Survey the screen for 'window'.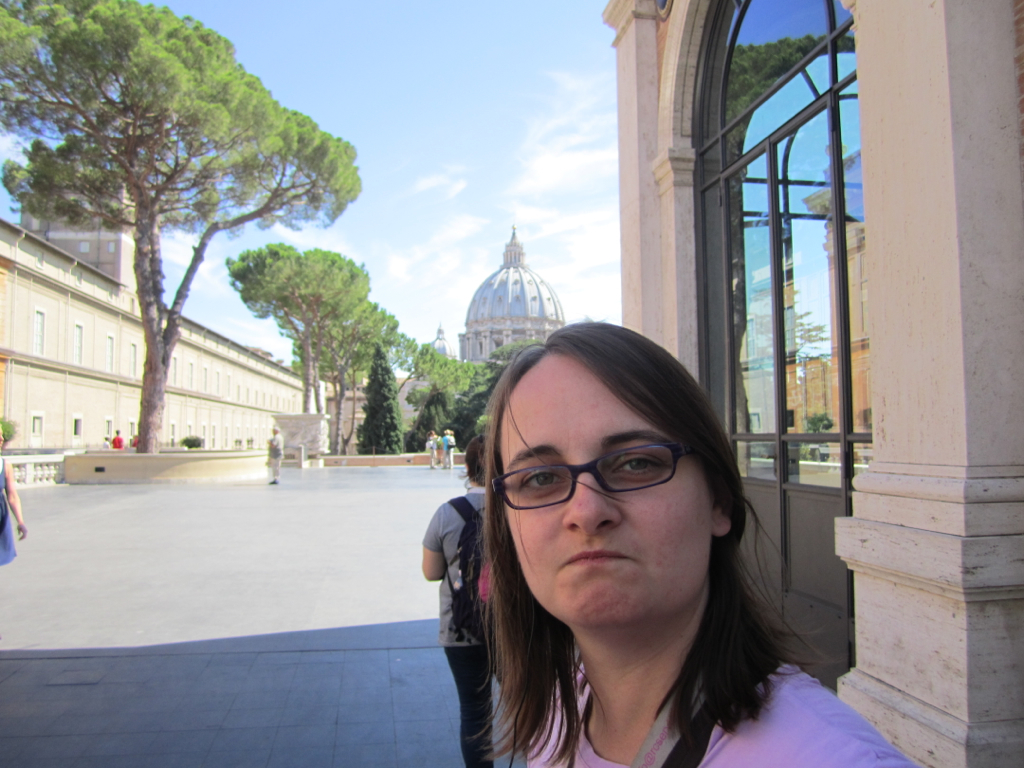
Survey found: bbox(692, 1, 863, 693).
